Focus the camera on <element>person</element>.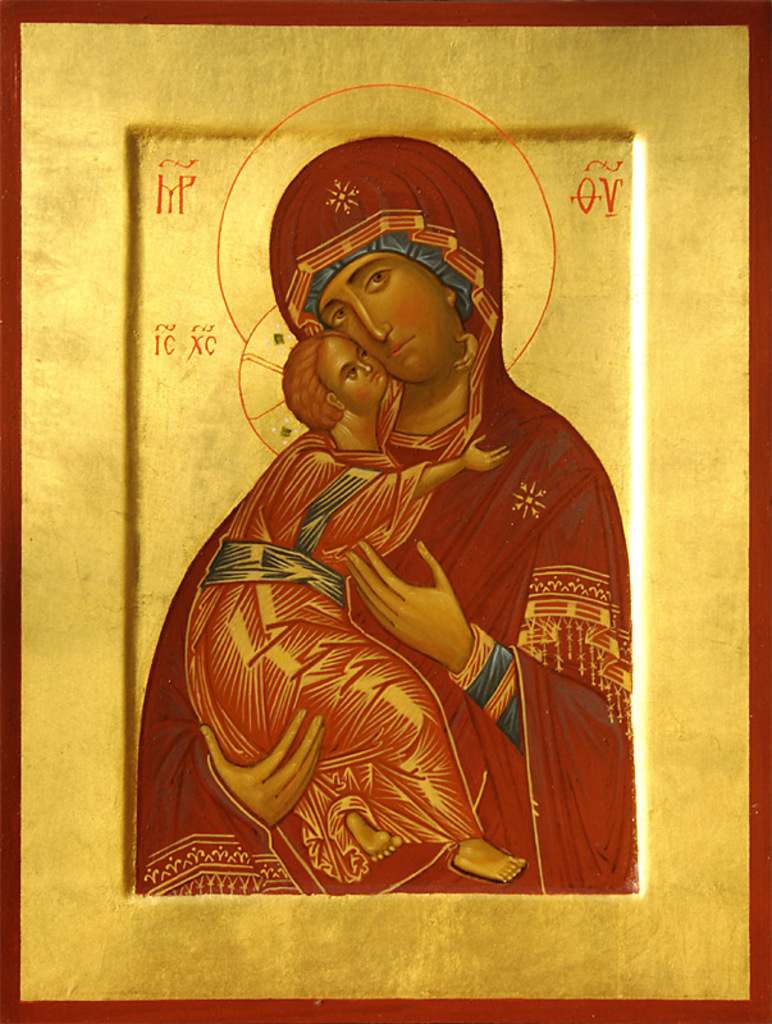
Focus region: bbox(178, 329, 525, 886).
